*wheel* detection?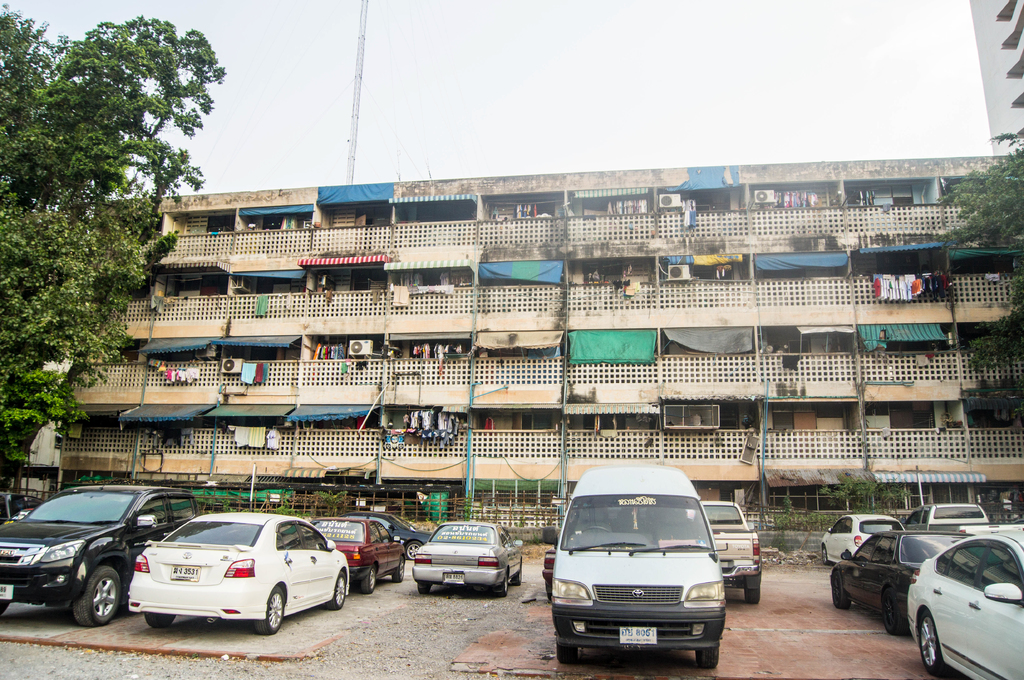
pyautogui.locateOnScreen(253, 587, 284, 636)
